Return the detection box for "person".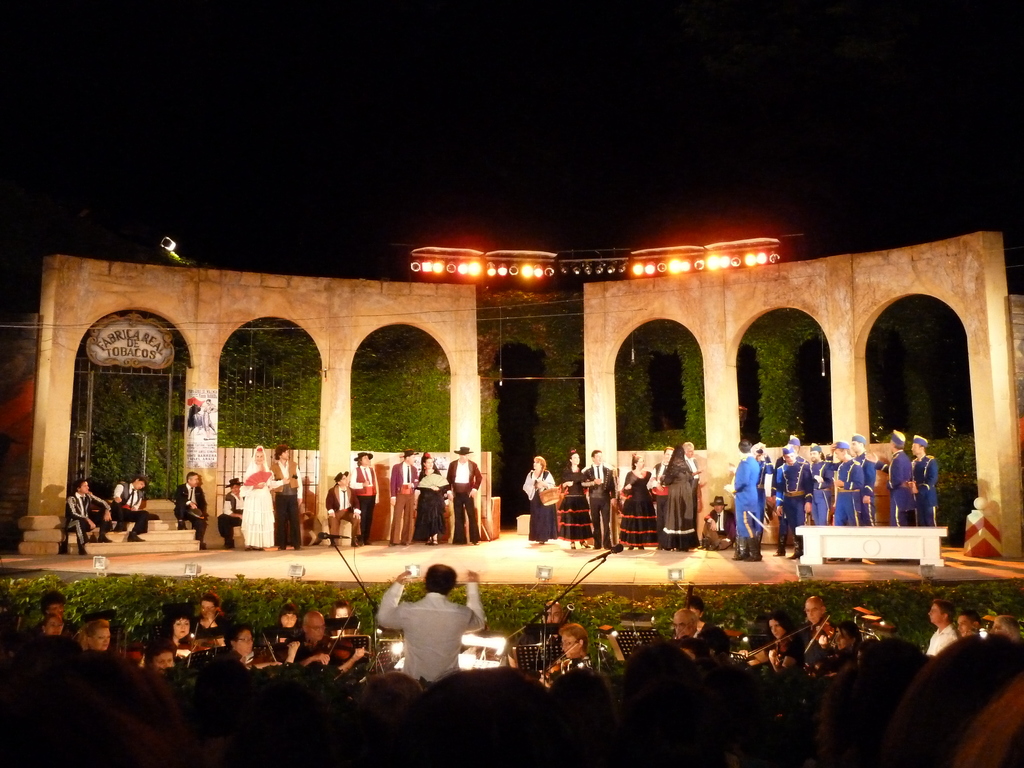
<bbox>956, 606, 980, 639</bbox>.
